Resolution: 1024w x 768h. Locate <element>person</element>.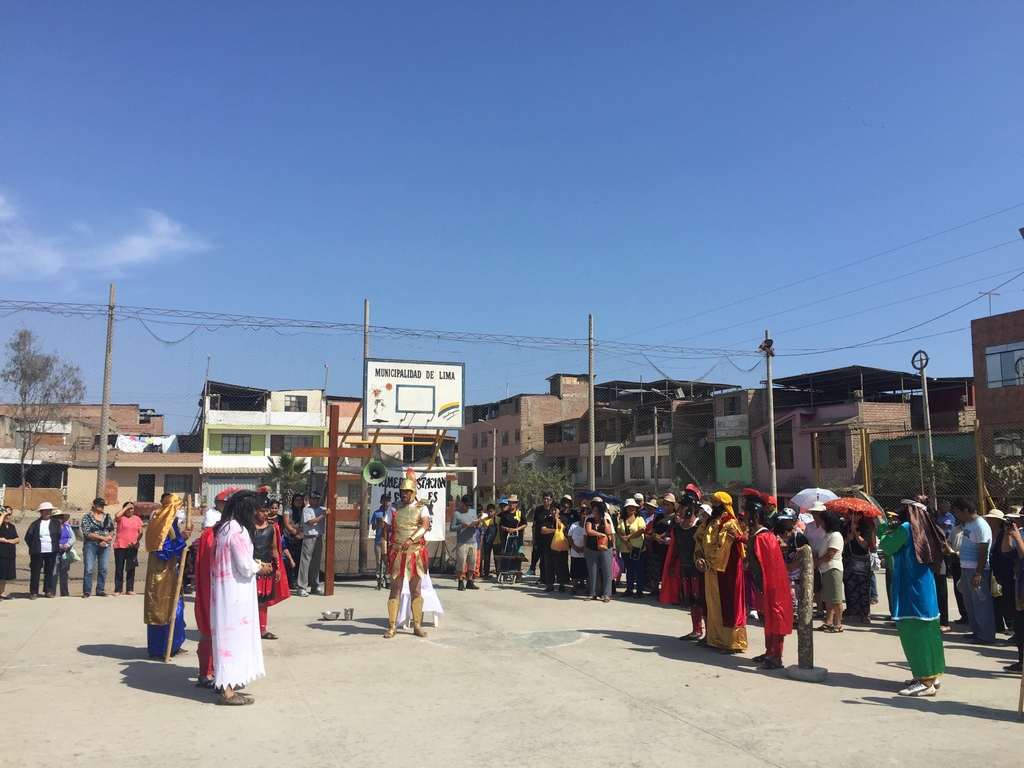
{"left": 367, "top": 488, "right": 396, "bottom": 590}.
